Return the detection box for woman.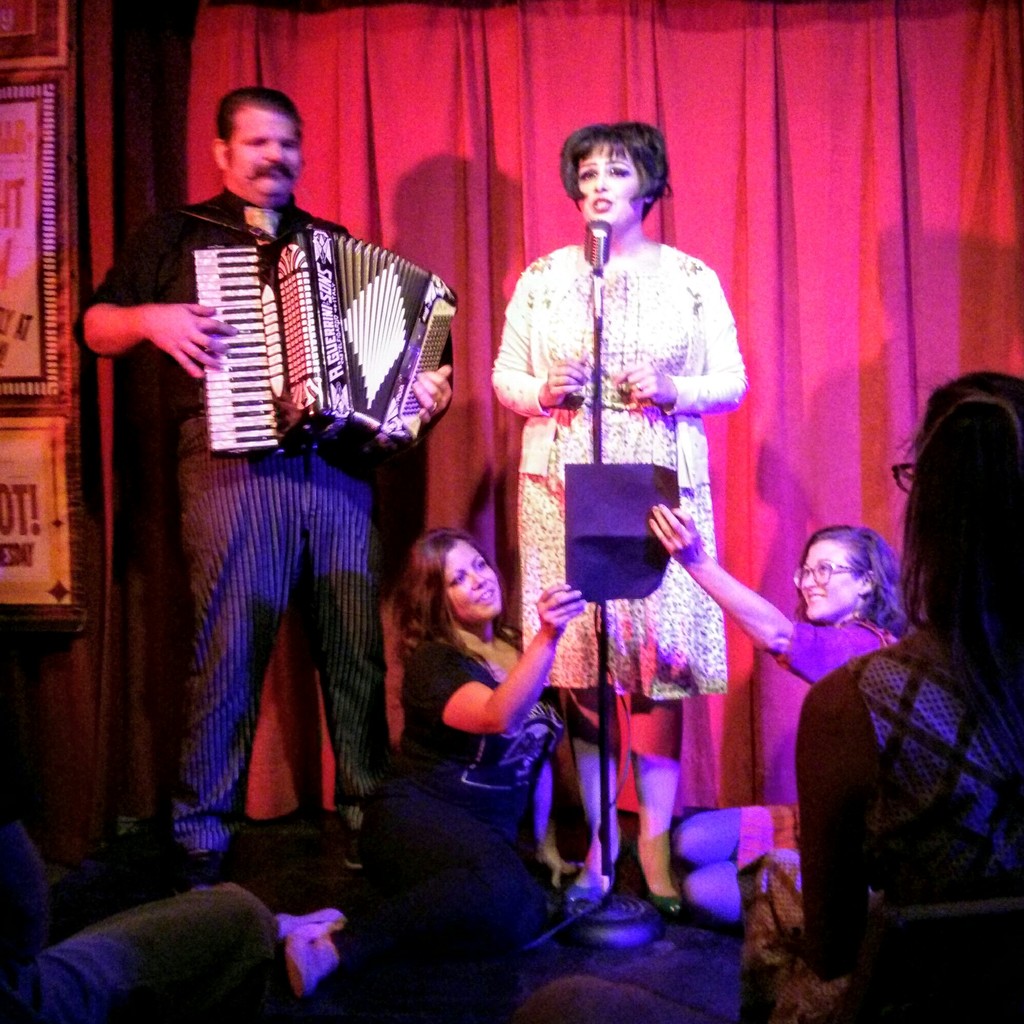
box=[345, 518, 599, 966].
